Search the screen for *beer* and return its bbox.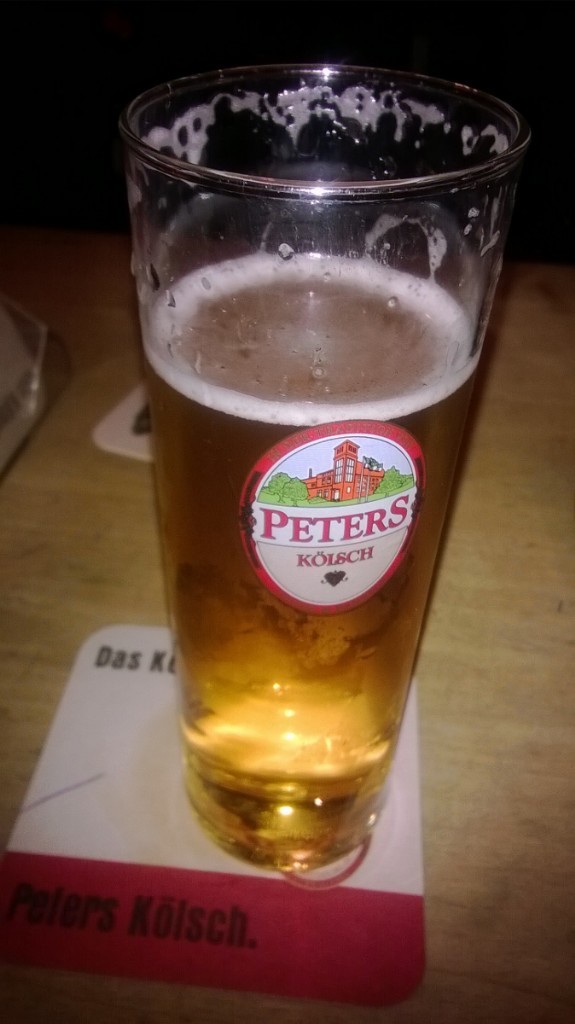
Found: [x1=120, y1=58, x2=547, y2=891].
